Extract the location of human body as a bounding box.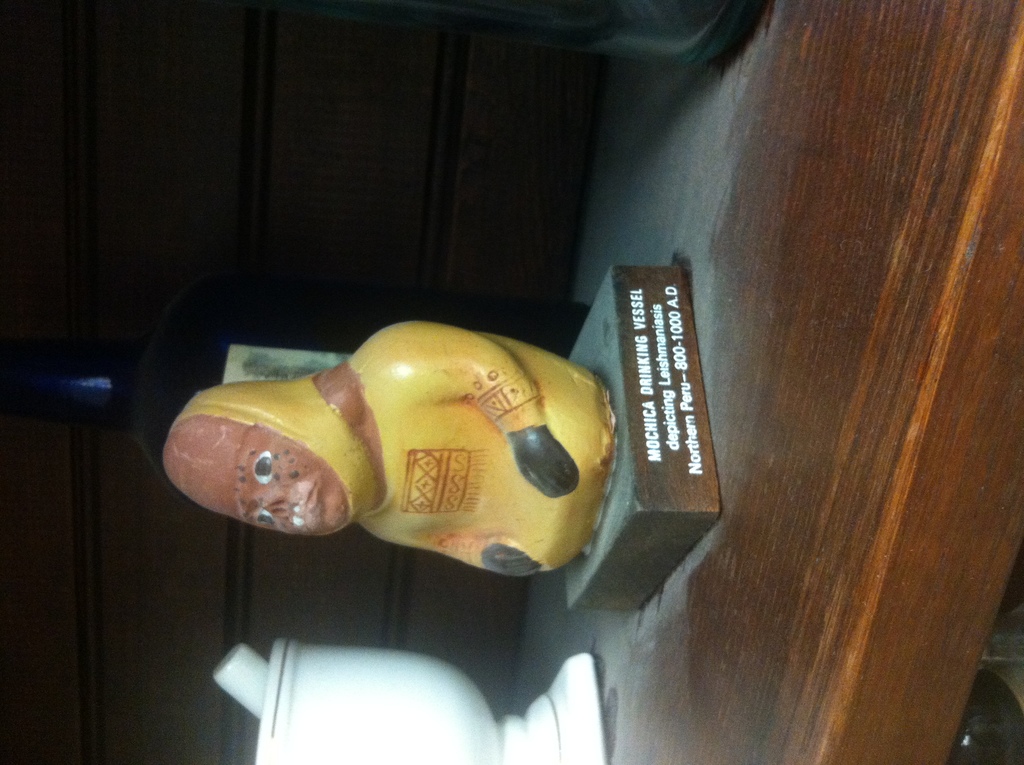
rect(216, 287, 641, 624).
